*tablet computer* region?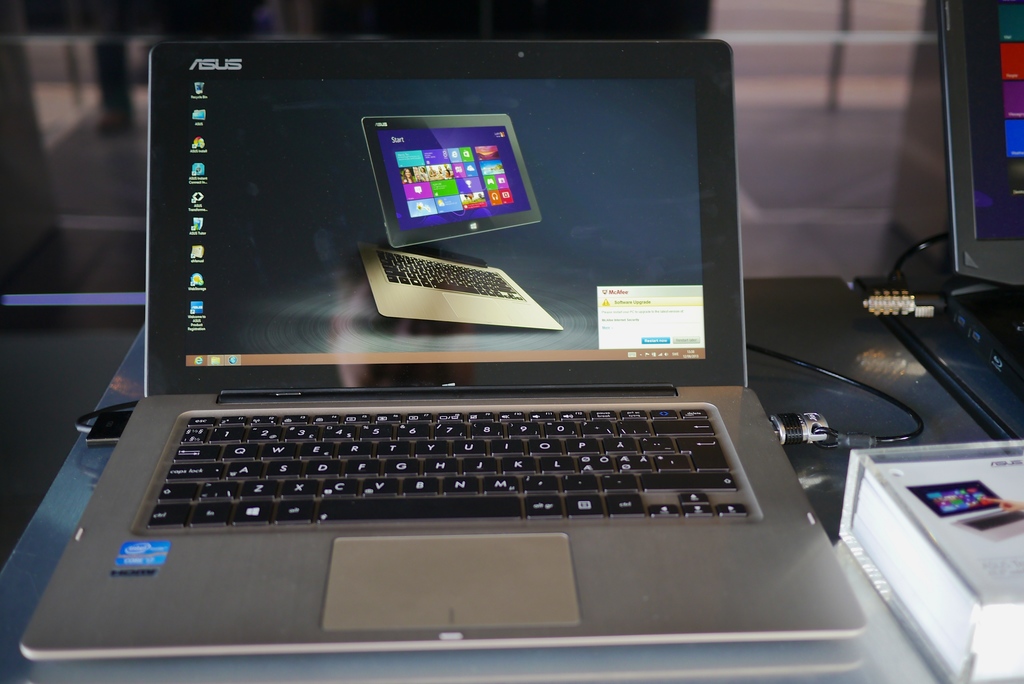
(361,112,542,246)
